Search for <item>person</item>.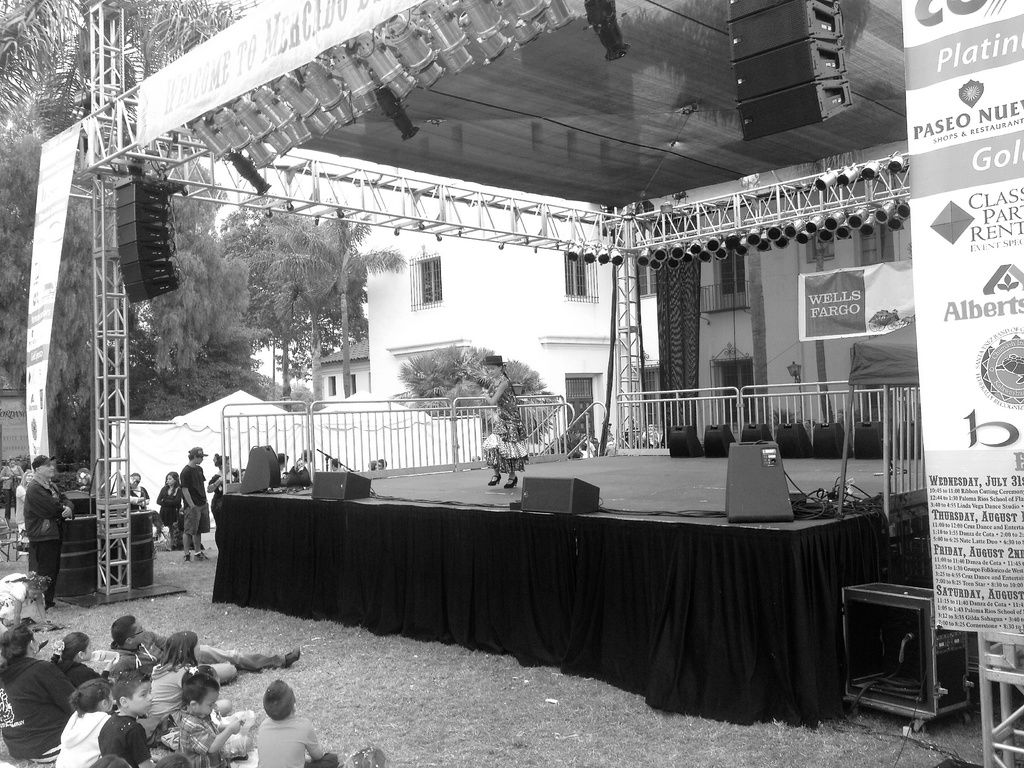
Found at x1=152 y1=628 x2=200 y2=733.
